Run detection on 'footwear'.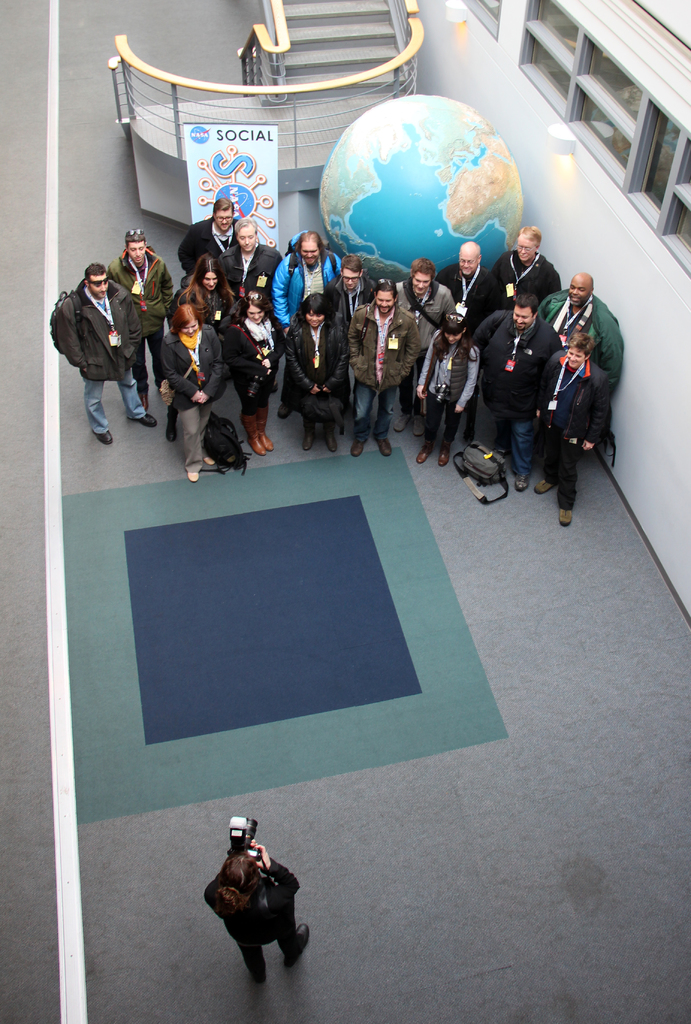
Result: box=[557, 504, 578, 525].
